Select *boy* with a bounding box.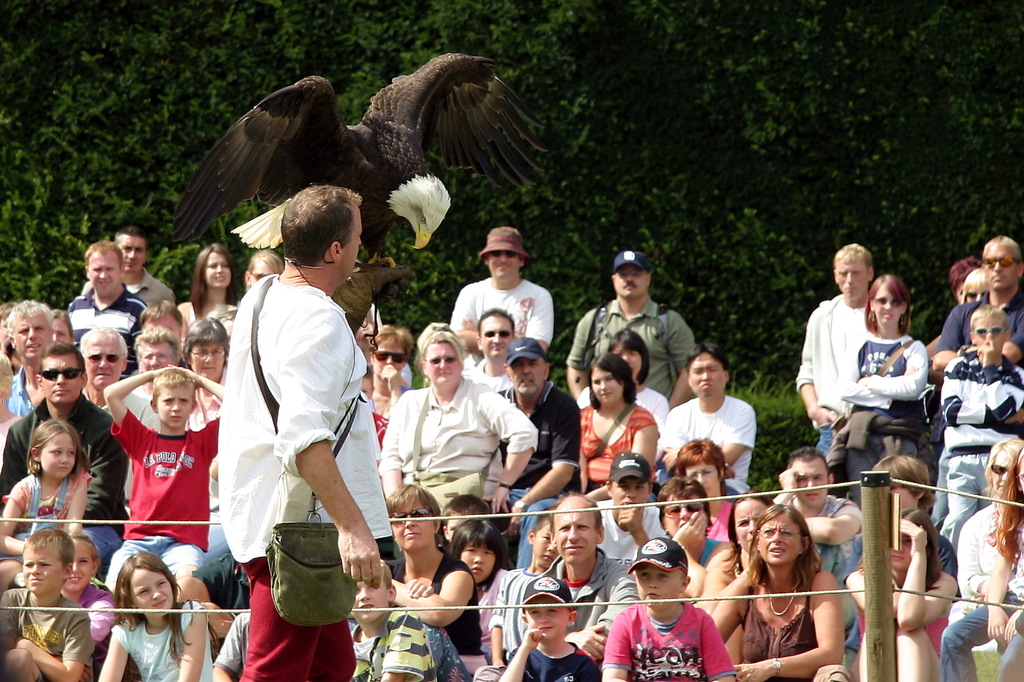
x1=939, y1=305, x2=1023, y2=575.
